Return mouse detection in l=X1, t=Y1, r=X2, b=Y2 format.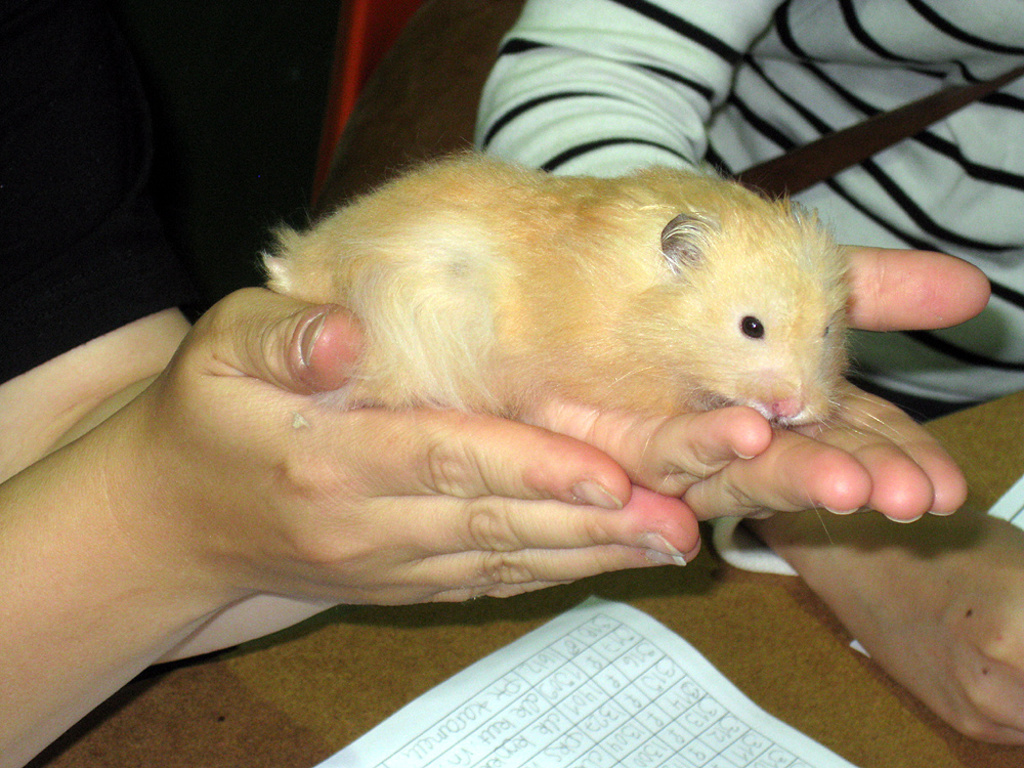
l=260, t=146, r=898, b=422.
